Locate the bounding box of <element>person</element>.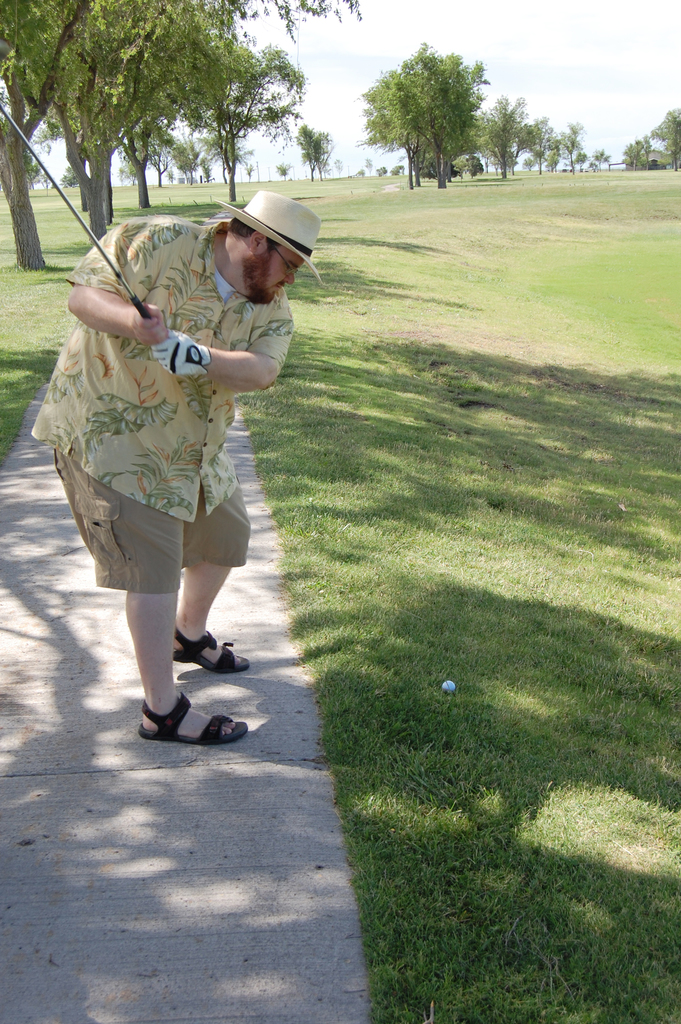
Bounding box: locate(34, 186, 322, 753).
